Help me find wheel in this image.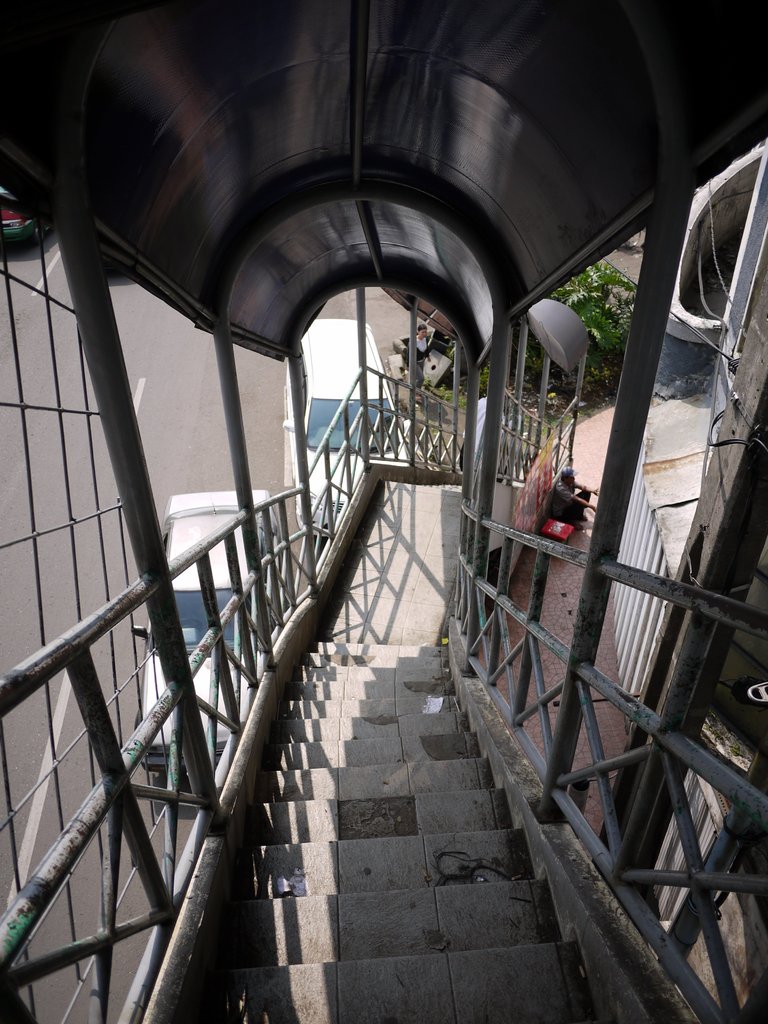
Found it: 133,710,142,729.
